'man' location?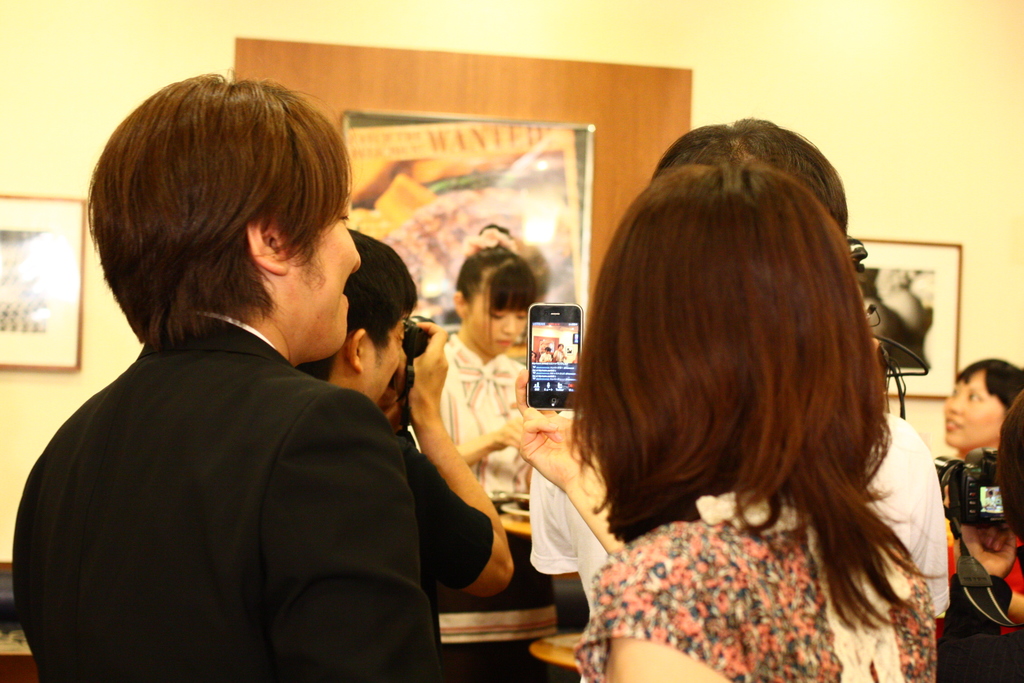
511 123 959 682
